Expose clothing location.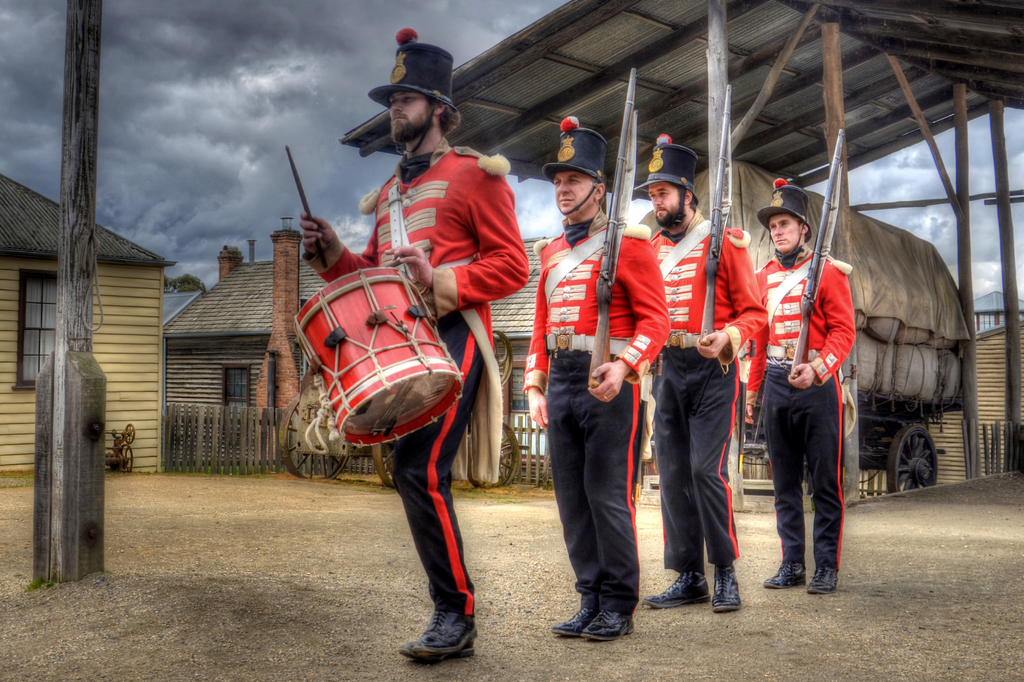
Exposed at box=[515, 214, 677, 608].
